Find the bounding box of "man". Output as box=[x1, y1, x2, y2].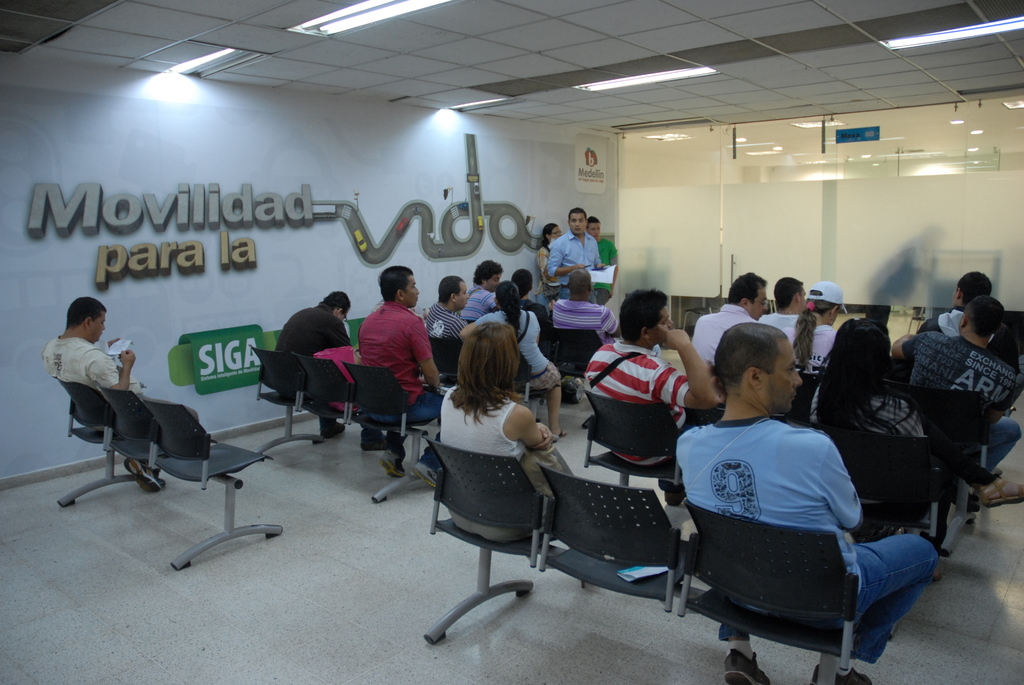
box=[454, 260, 504, 323].
